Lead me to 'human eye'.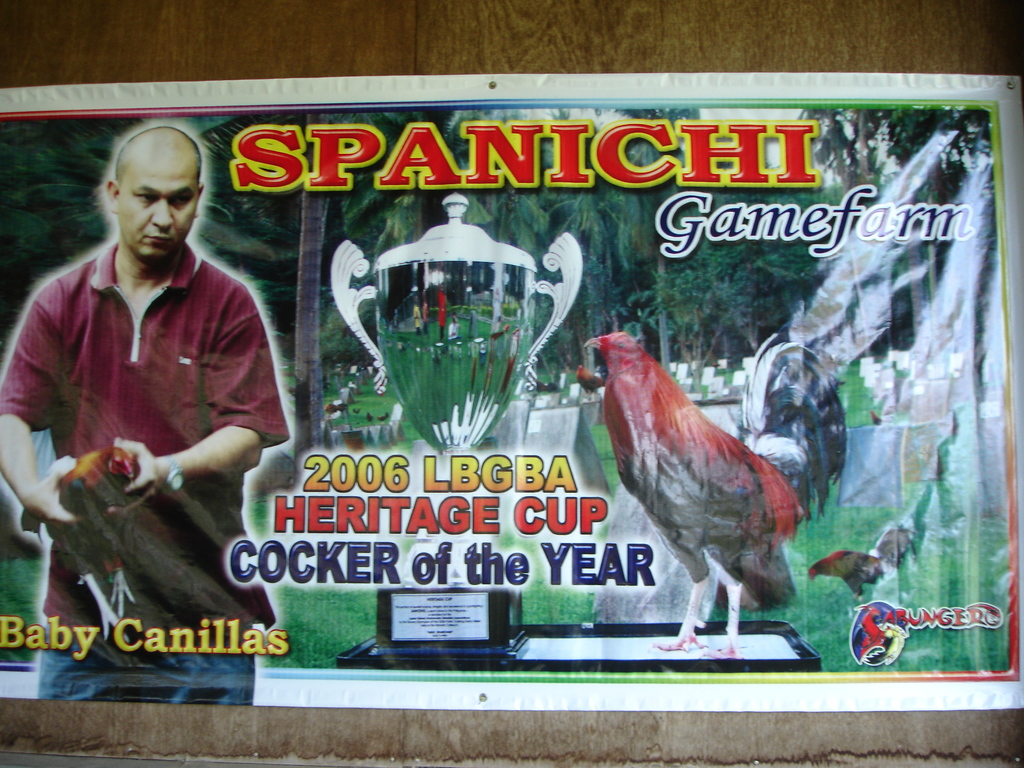
Lead to [x1=134, y1=190, x2=159, y2=202].
